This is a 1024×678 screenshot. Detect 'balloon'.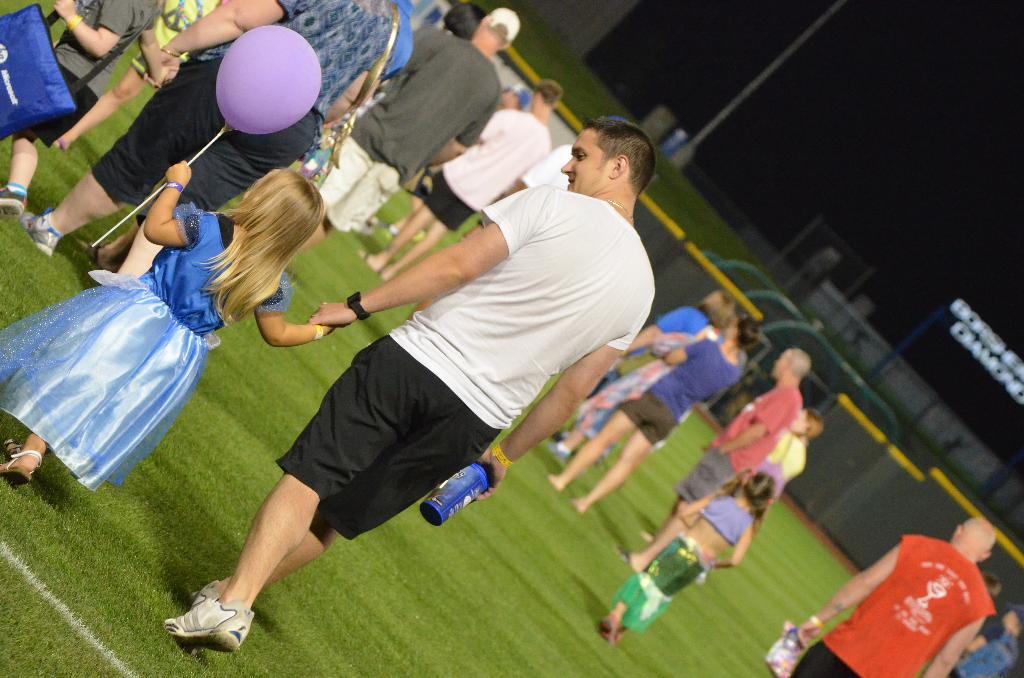
<box>212,21,326,134</box>.
